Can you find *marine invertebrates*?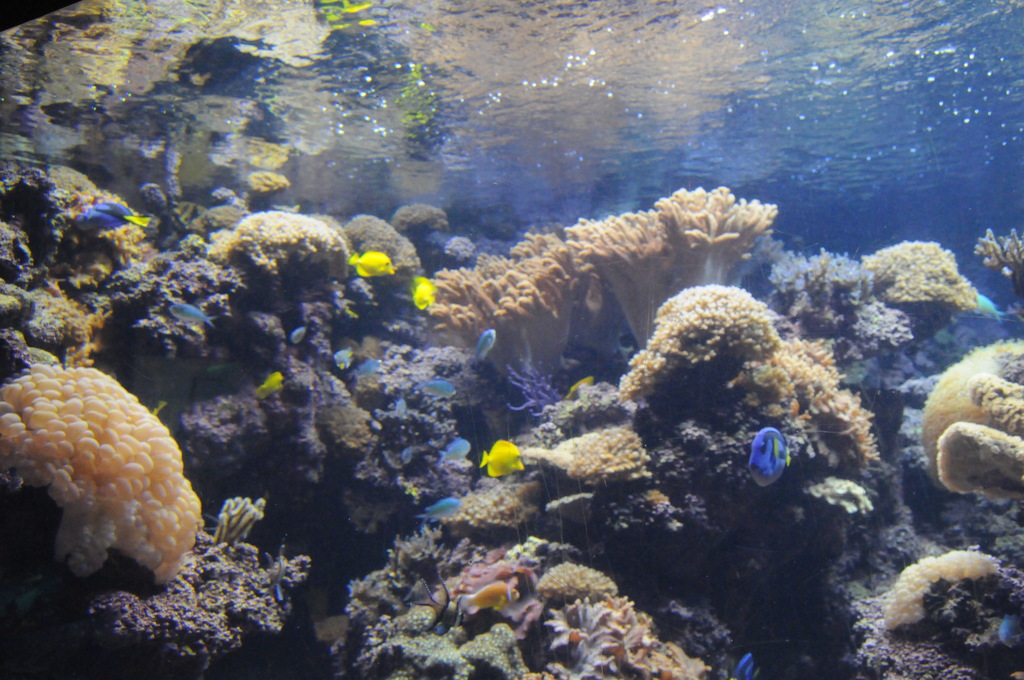
Yes, bounding box: Rect(750, 247, 908, 387).
